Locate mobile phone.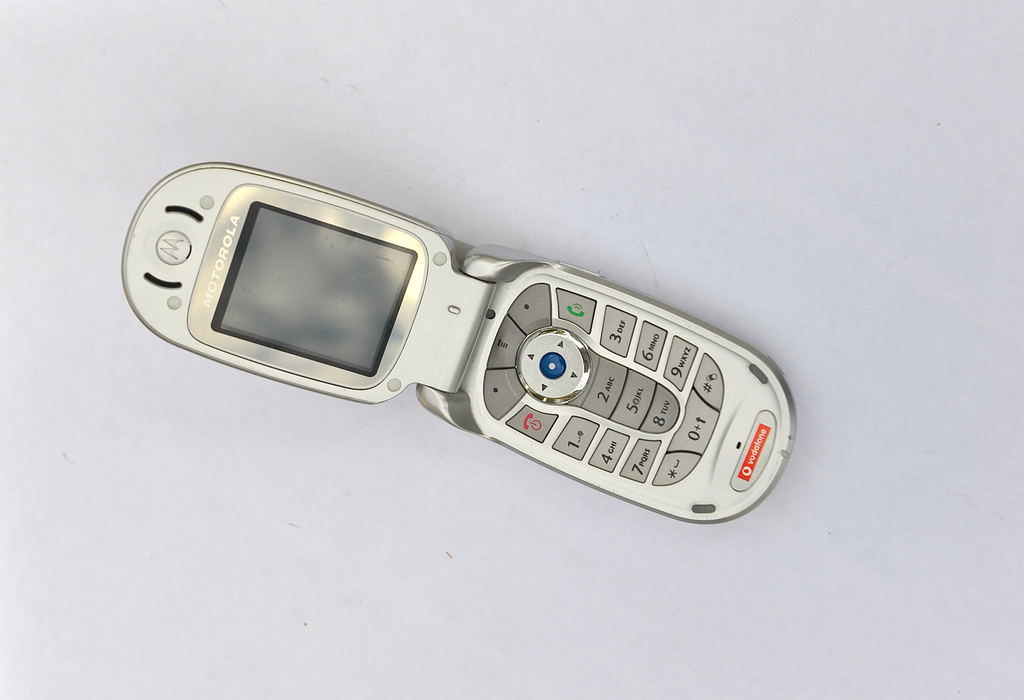
Bounding box: [left=131, top=170, right=786, bottom=538].
